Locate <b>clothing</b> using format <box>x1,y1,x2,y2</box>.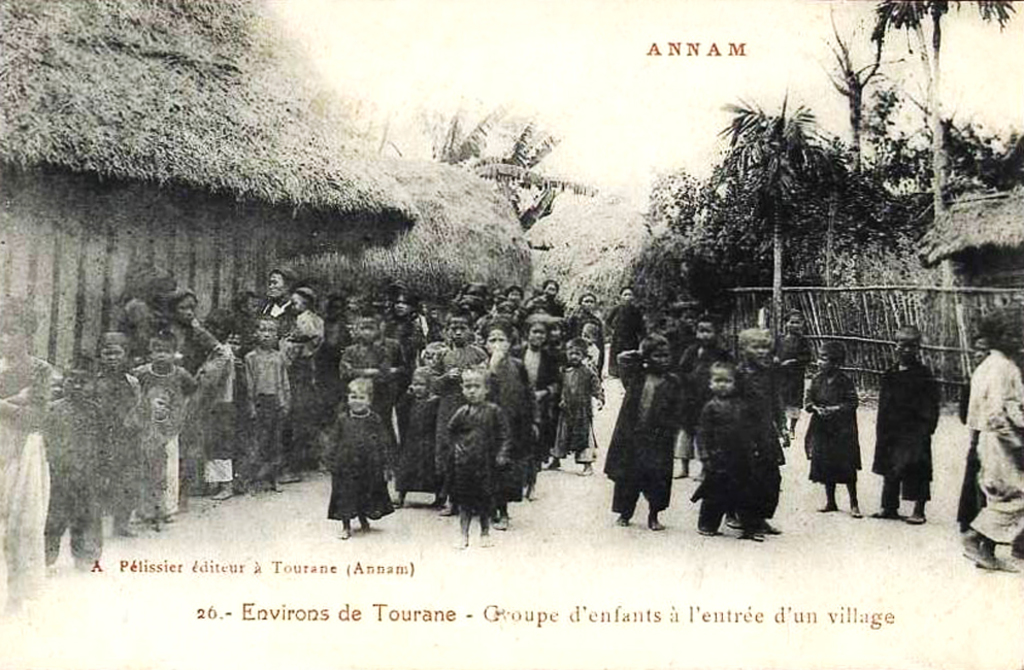
<box>554,361,593,461</box>.
